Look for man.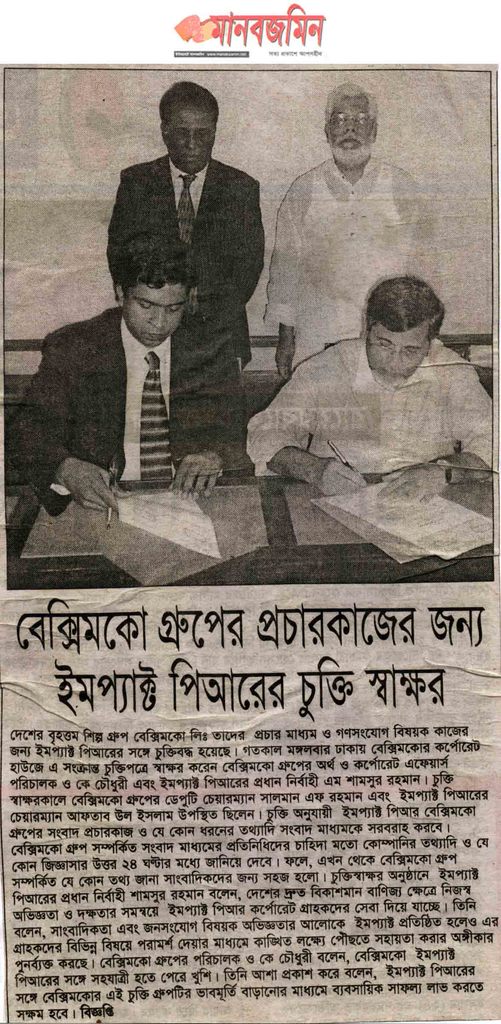
Found: pyautogui.locateOnScreen(103, 79, 269, 380).
